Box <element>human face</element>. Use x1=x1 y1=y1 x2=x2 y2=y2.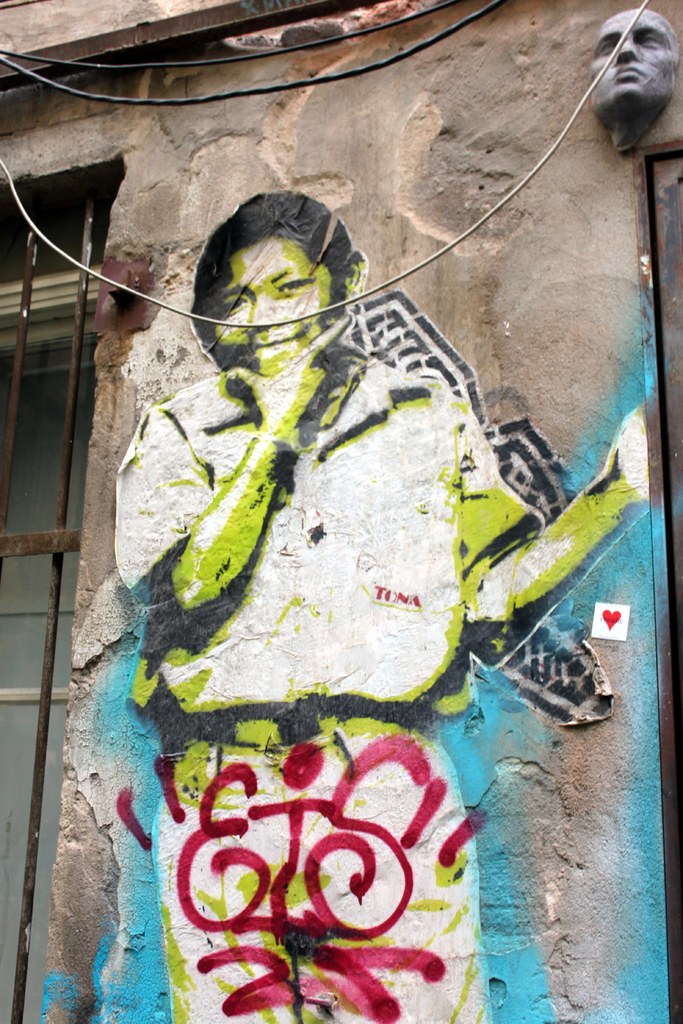
x1=215 y1=239 x2=335 y2=374.
